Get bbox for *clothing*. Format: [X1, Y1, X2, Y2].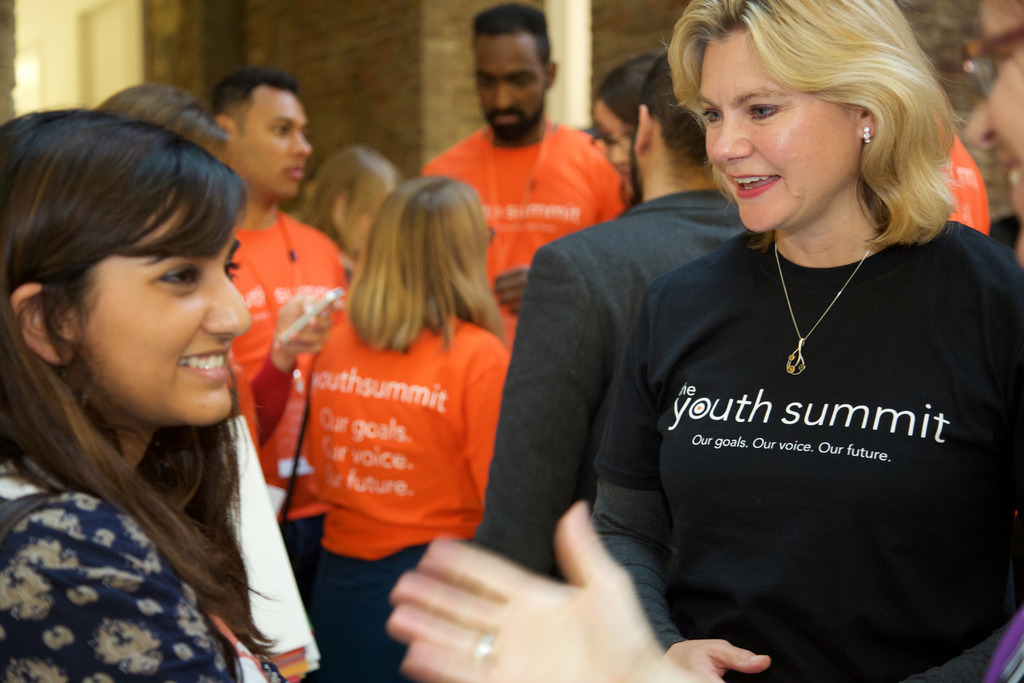
[454, 185, 753, 586].
